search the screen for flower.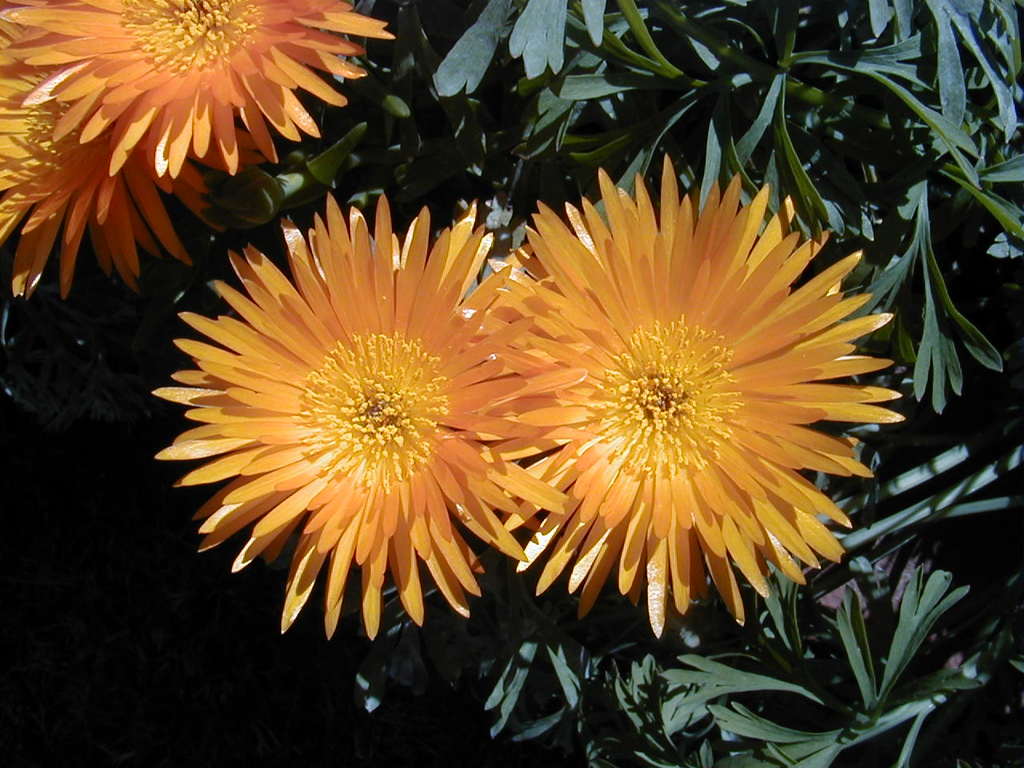
Found at BBox(157, 191, 575, 637).
